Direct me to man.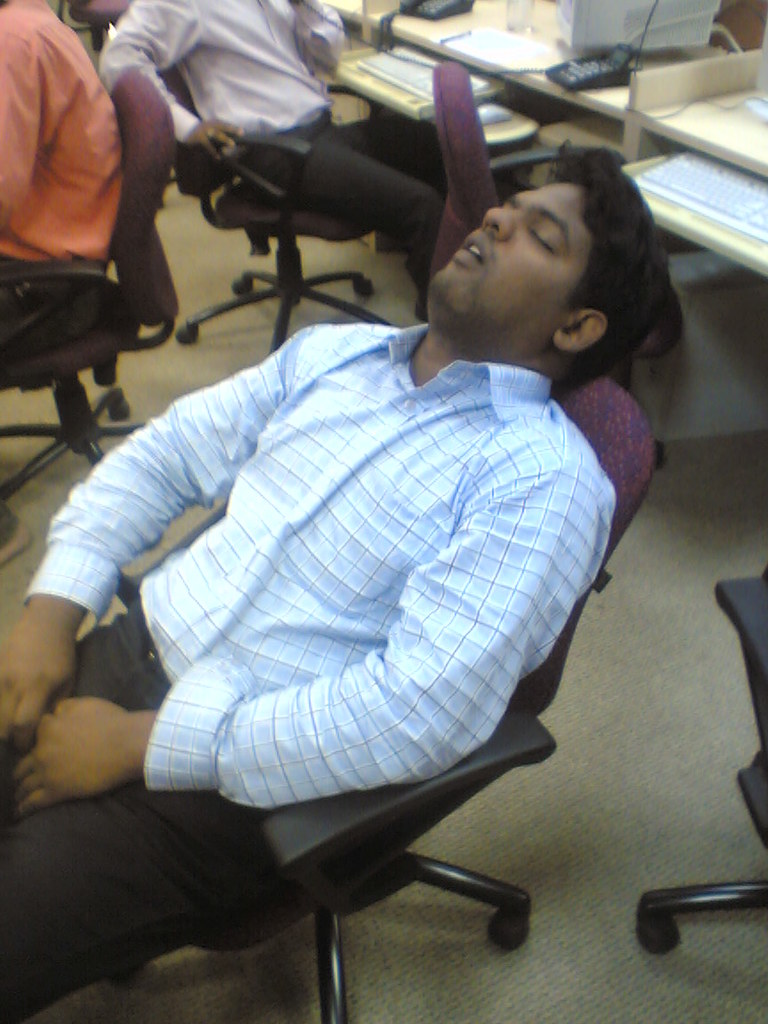
Direction: {"x1": 104, "y1": 0, "x2": 442, "y2": 328}.
